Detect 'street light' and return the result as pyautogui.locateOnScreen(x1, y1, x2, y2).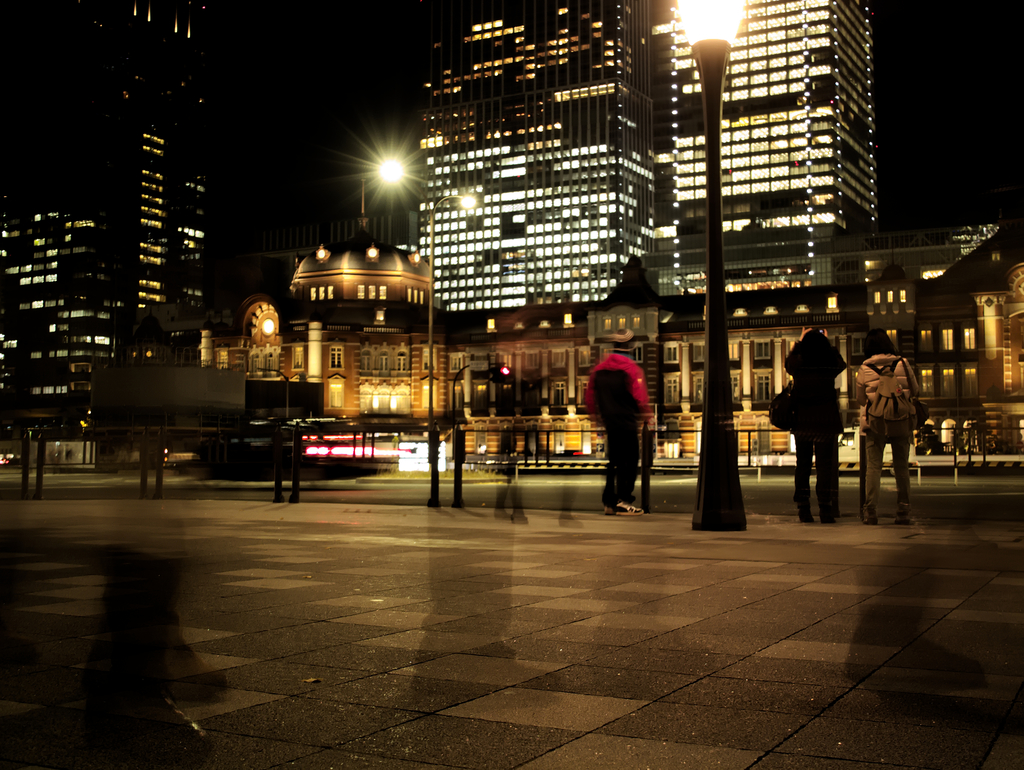
pyautogui.locateOnScreen(372, 148, 481, 504).
